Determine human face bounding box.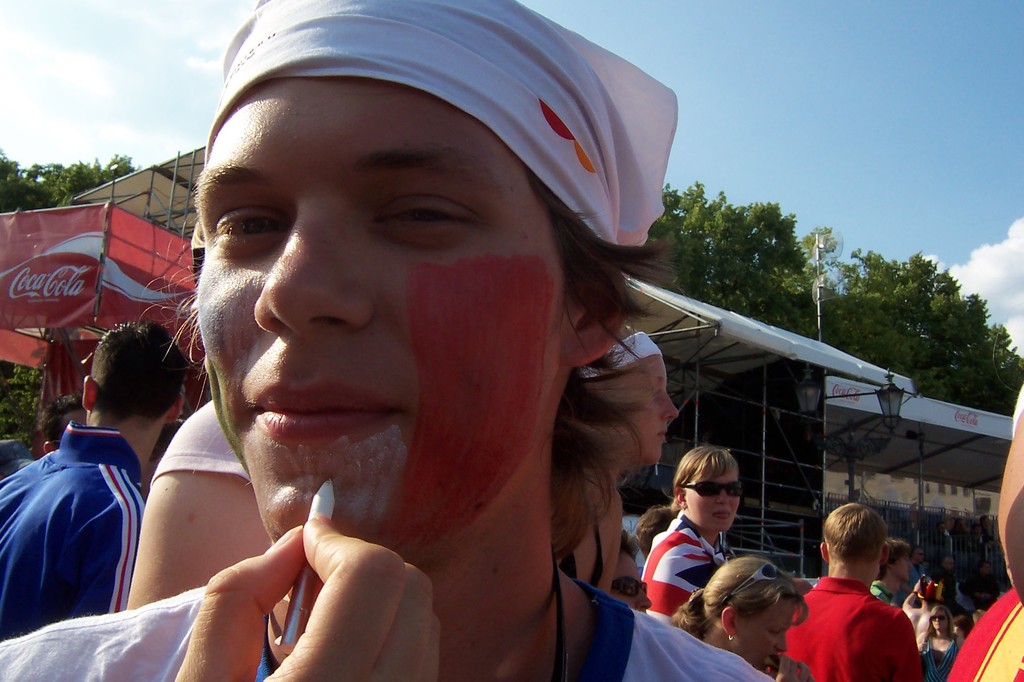
Determined: [191, 73, 564, 557].
